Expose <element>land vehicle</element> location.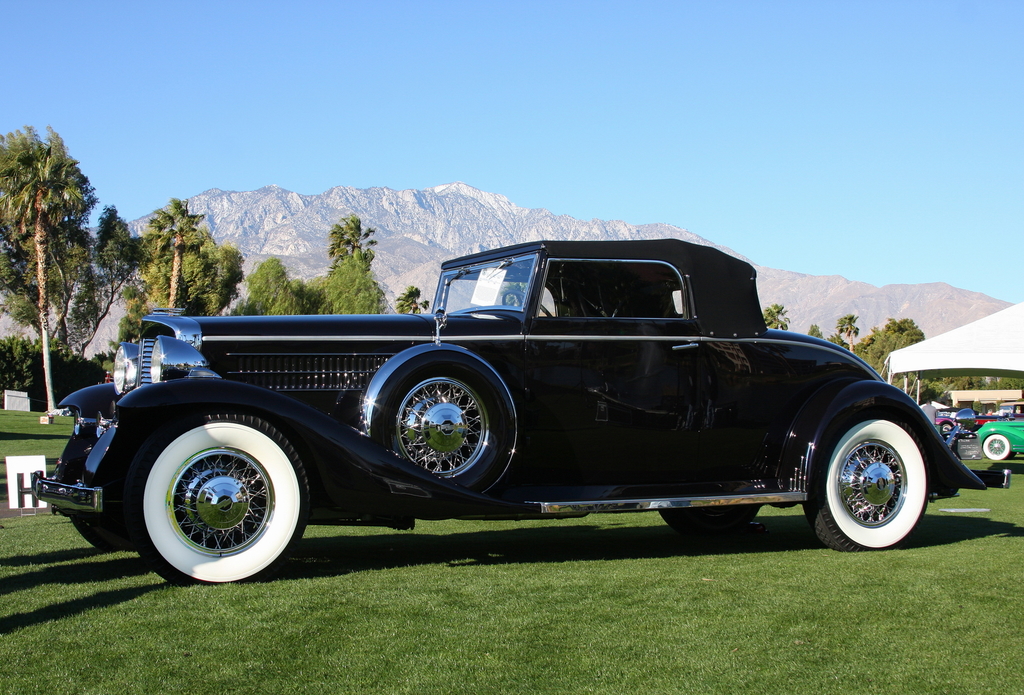
Exposed at {"x1": 936, "y1": 403, "x2": 982, "y2": 436}.
